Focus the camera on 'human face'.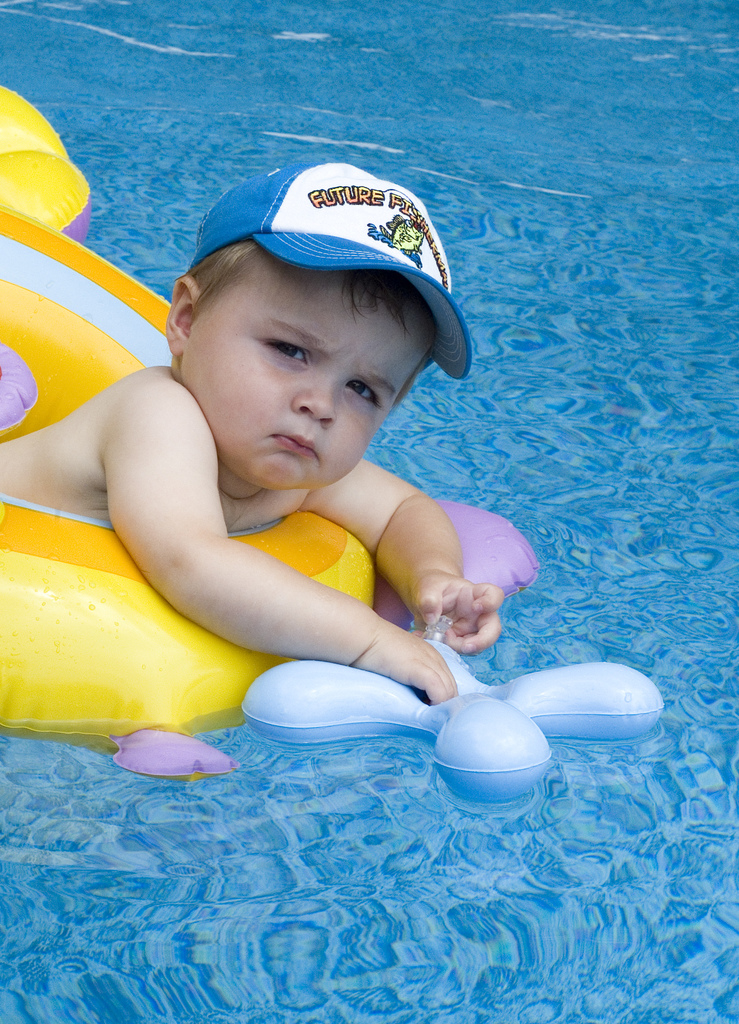
Focus region: BBox(181, 271, 436, 488).
